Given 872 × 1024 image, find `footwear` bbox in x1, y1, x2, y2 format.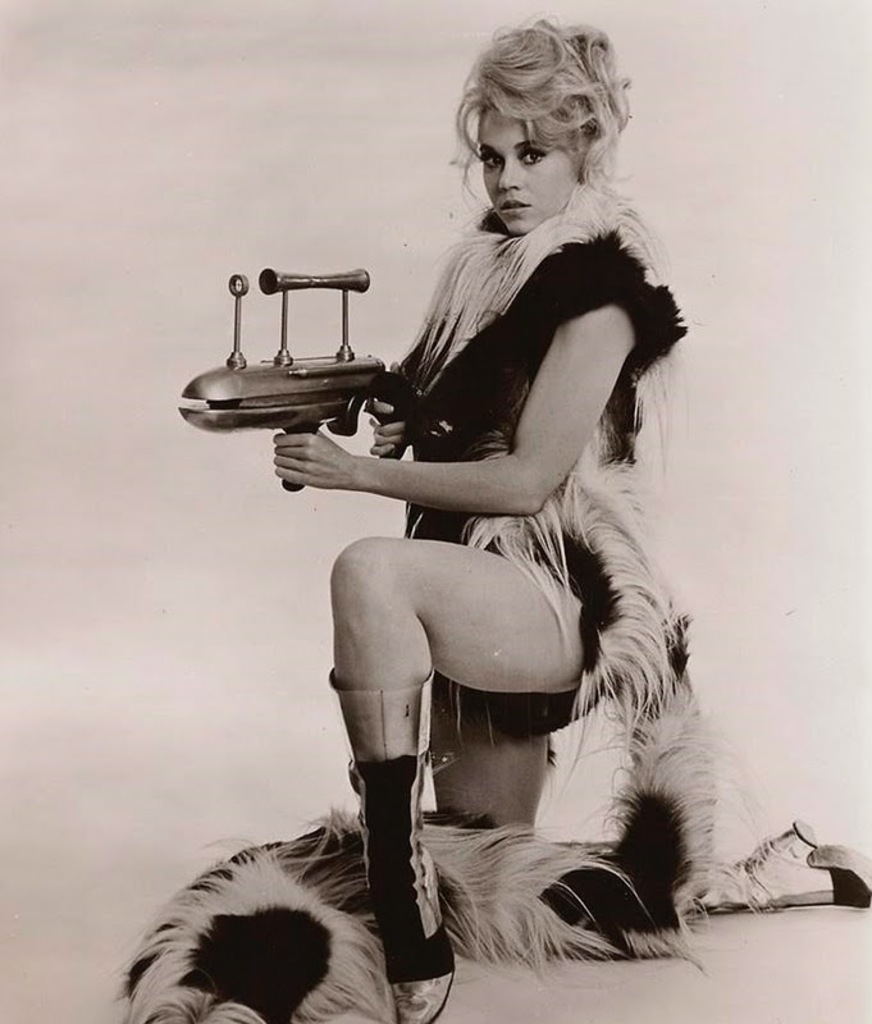
747, 828, 848, 924.
